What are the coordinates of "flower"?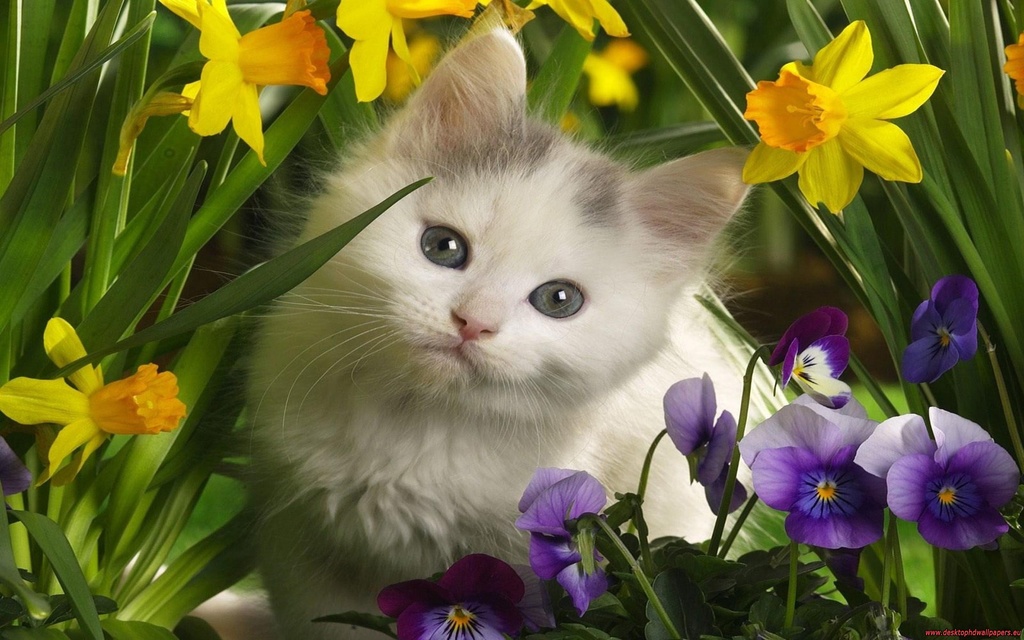
crop(572, 31, 642, 111).
